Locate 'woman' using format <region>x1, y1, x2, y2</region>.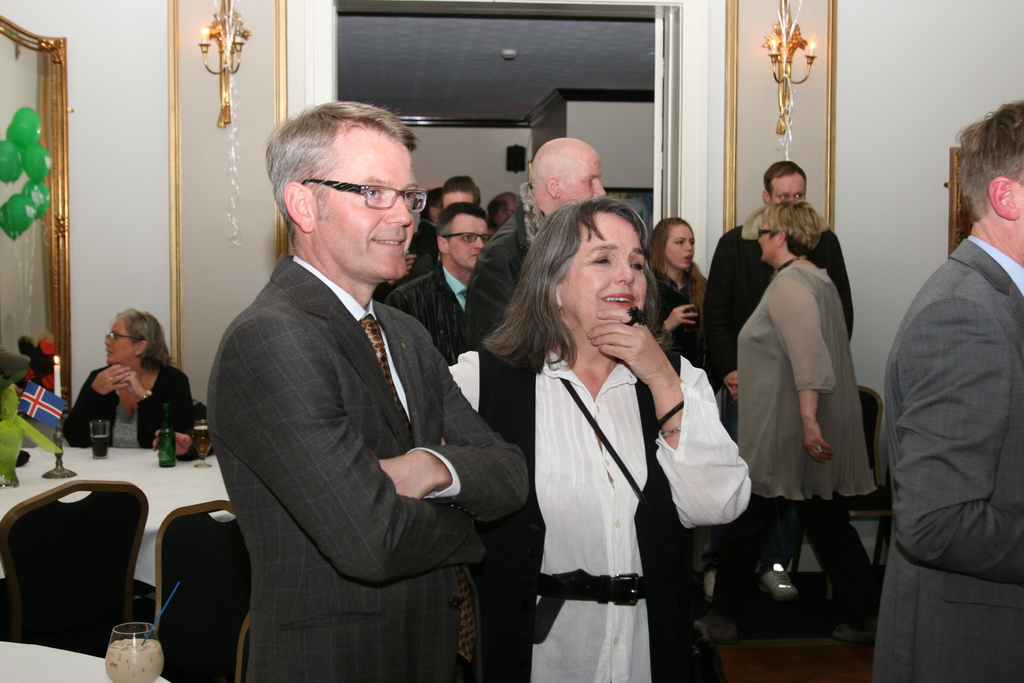
<region>682, 199, 891, 647</region>.
